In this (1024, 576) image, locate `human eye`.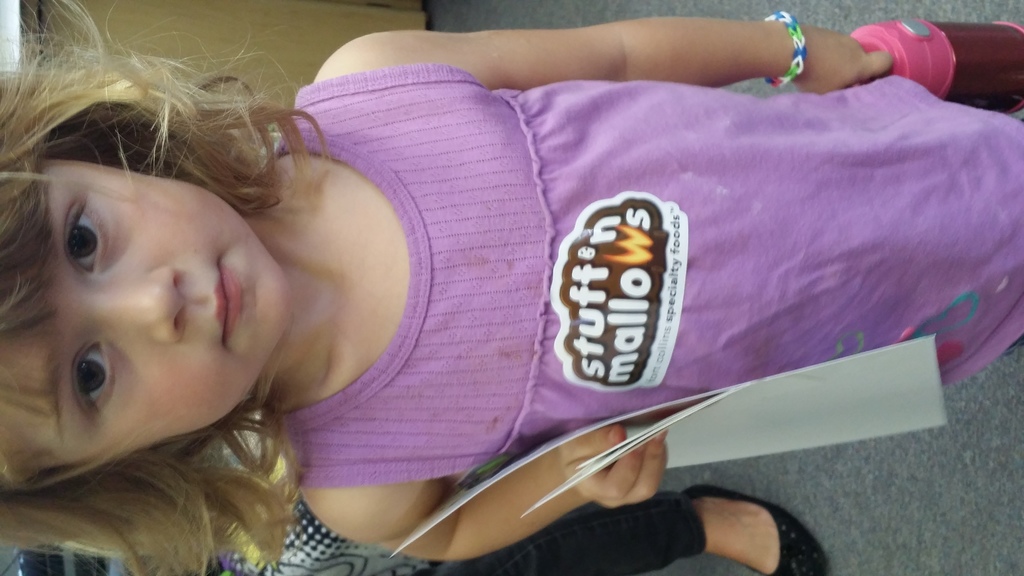
Bounding box: pyautogui.locateOnScreen(42, 340, 113, 421).
